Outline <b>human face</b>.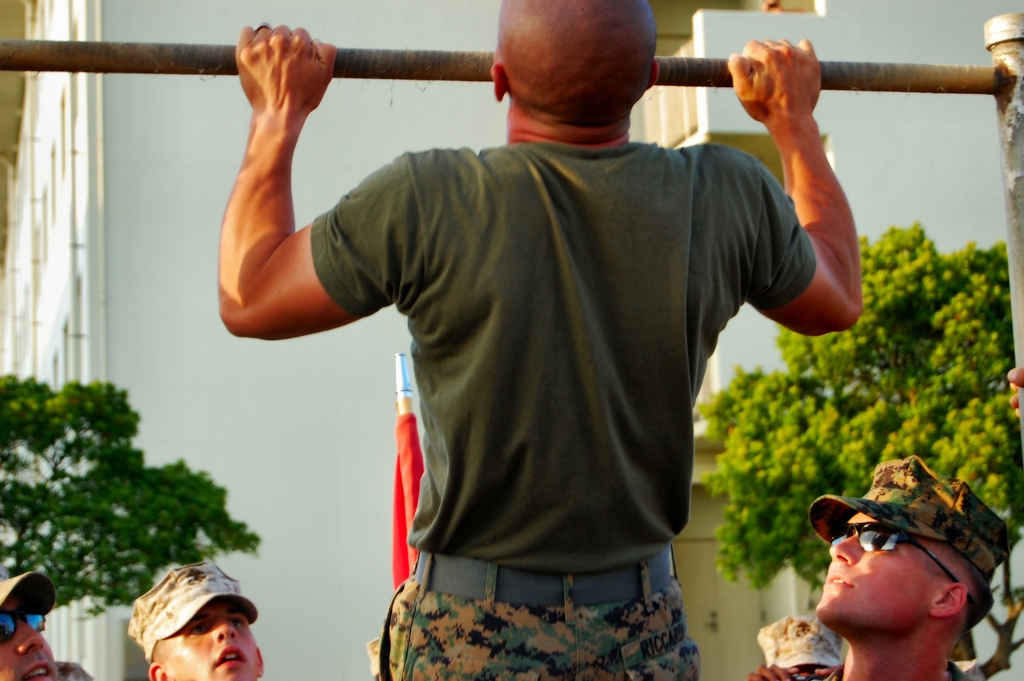
Outline: (left=0, top=604, right=54, bottom=680).
